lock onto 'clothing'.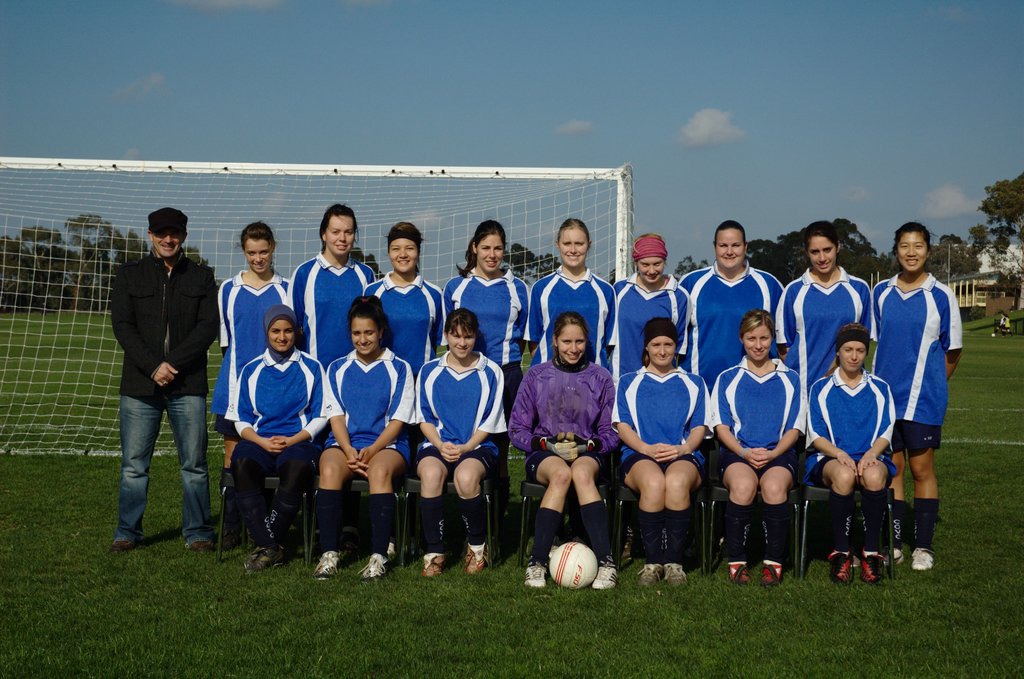
Locked: pyautogui.locateOnScreen(869, 274, 966, 461).
